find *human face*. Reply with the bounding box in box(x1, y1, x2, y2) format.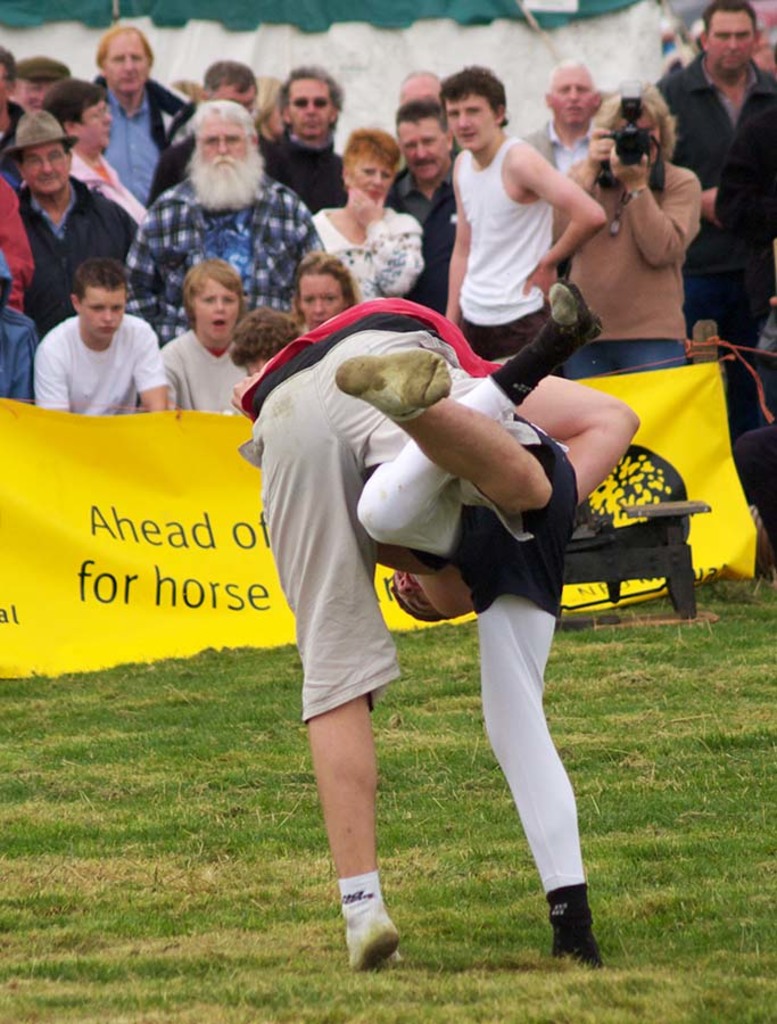
box(80, 288, 126, 340).
